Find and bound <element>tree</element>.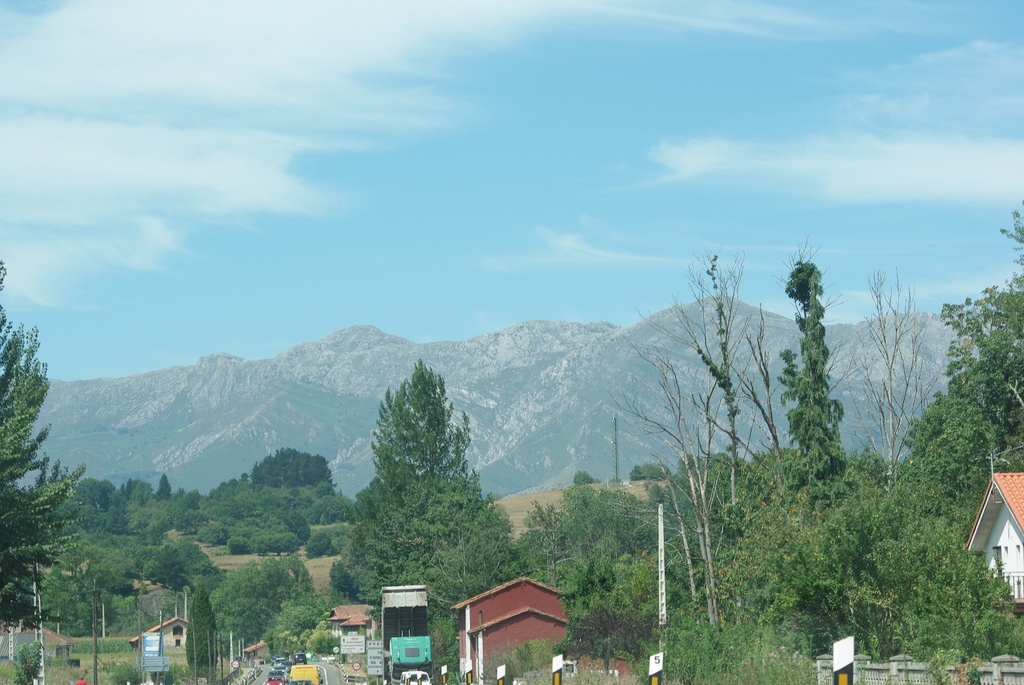
Bound: left=349, top=354, right=490, bottom=610.
